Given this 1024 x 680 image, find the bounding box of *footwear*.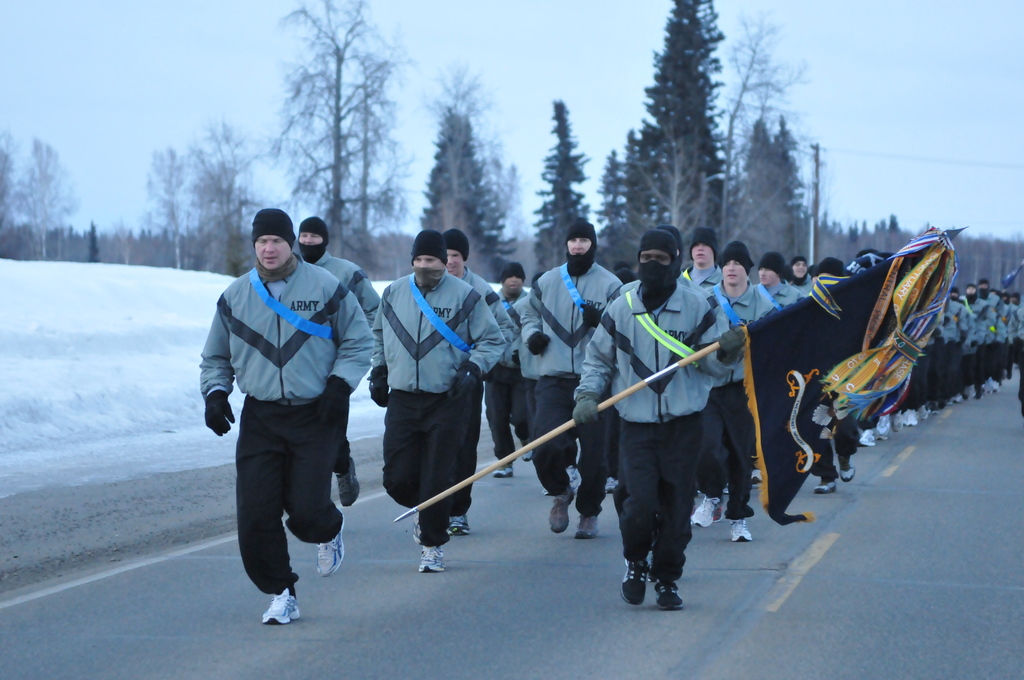
<bbox>905, 407, 918, 427</bbox>.
